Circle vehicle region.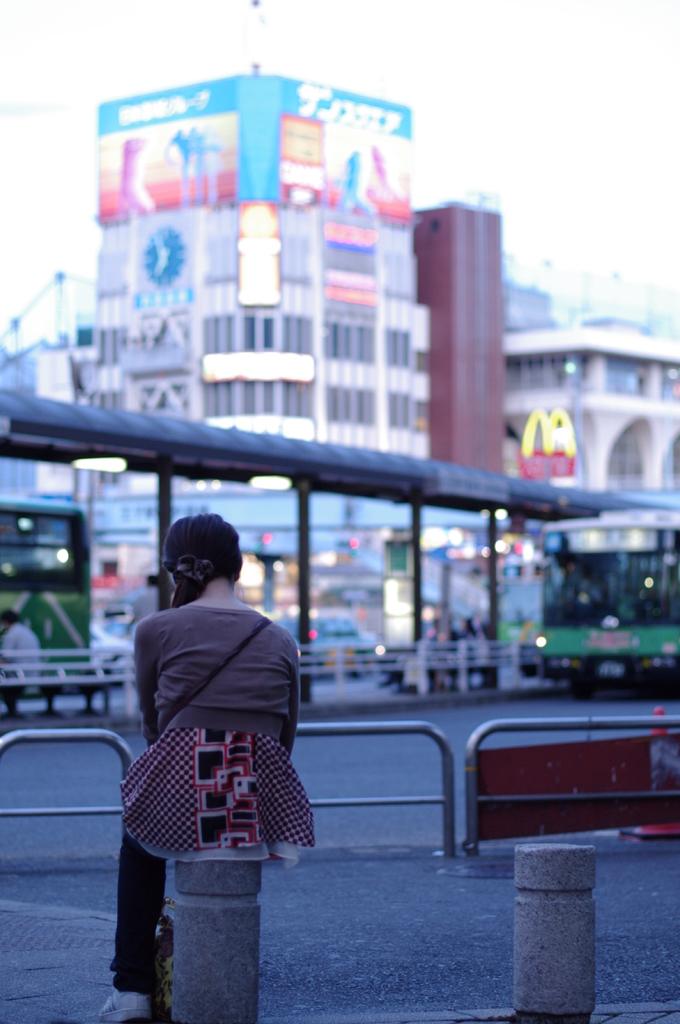
Region: 0/497/99/686.
